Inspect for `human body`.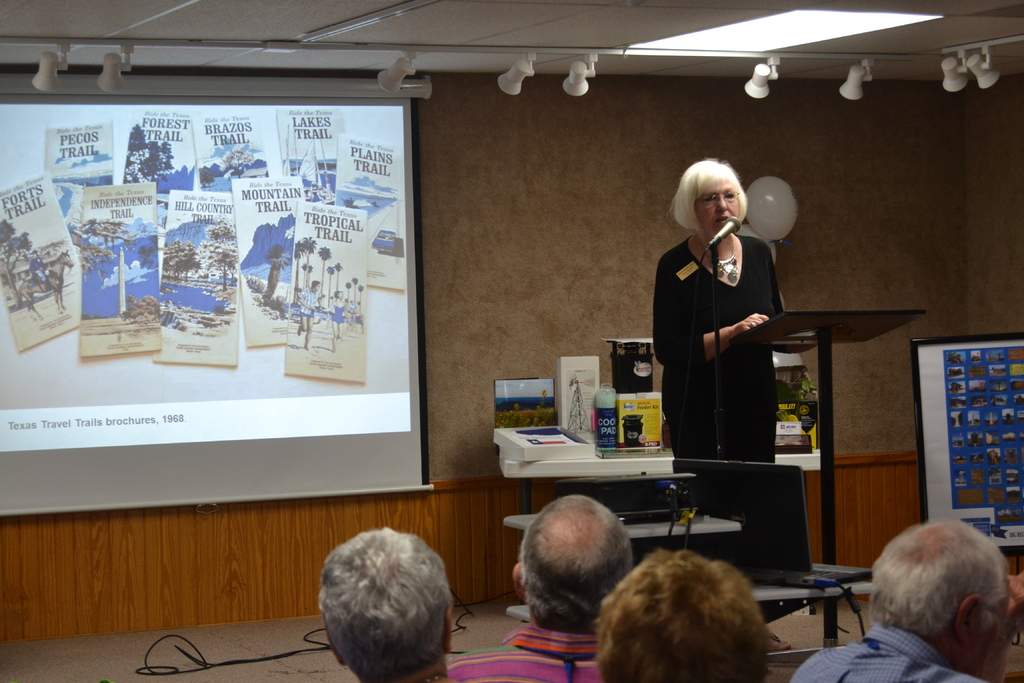
Inspection: select_region(653, 152, 785, 655).
